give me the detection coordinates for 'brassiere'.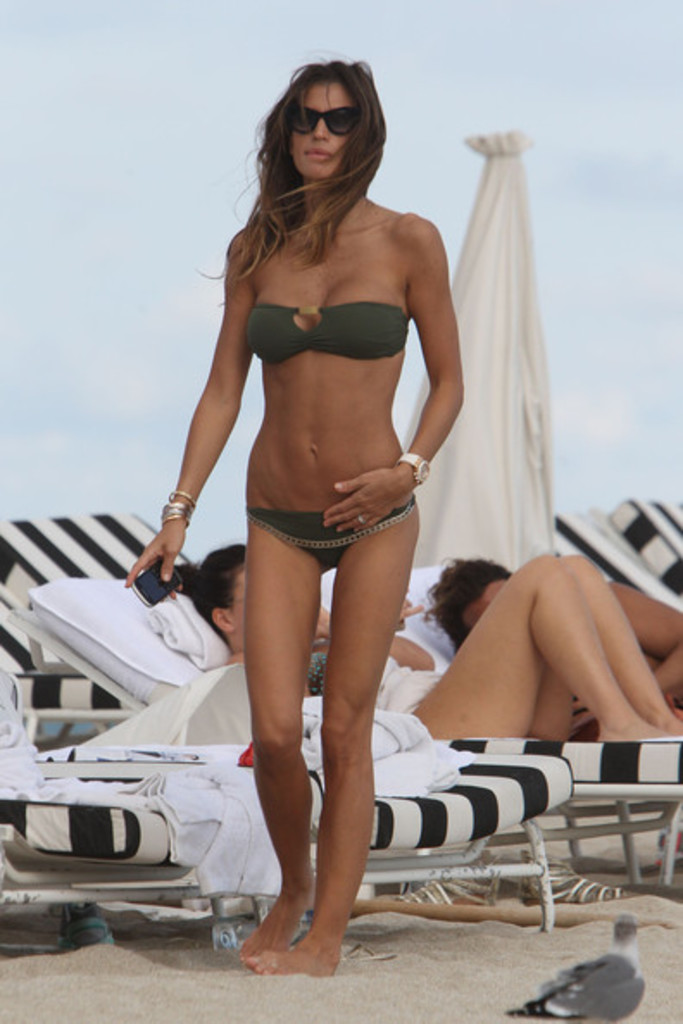
bbox=(241, 297, 410, 376).
